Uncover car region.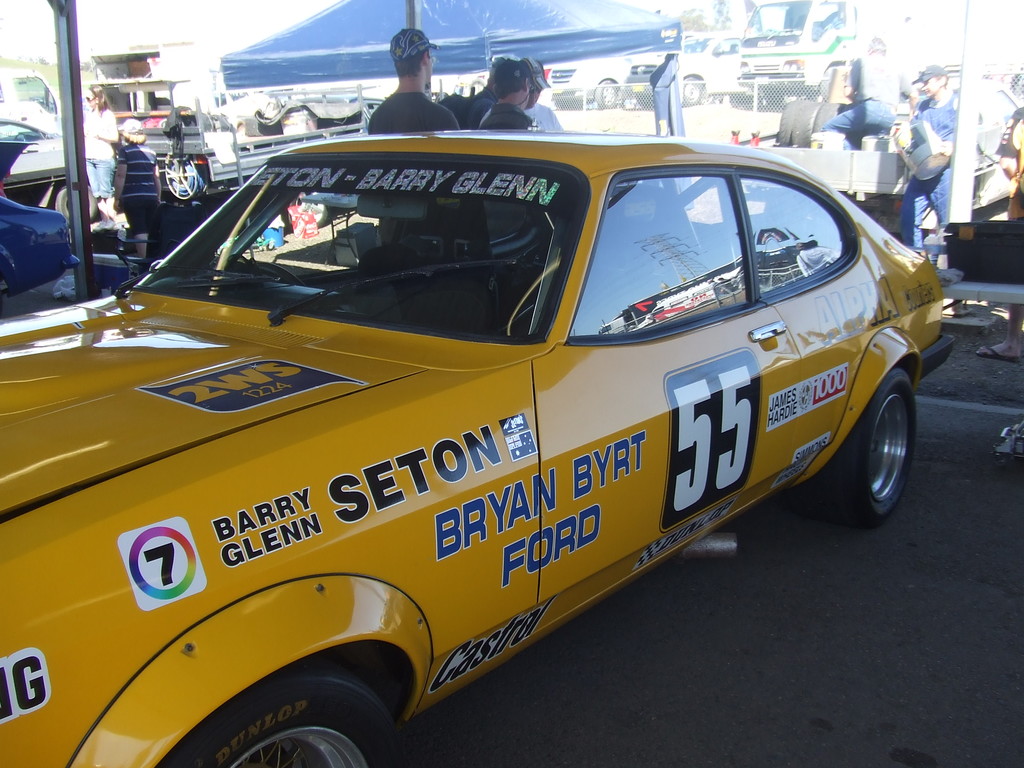
Uncovered: <bbox>22, 96, 928, 760</bbox>.
